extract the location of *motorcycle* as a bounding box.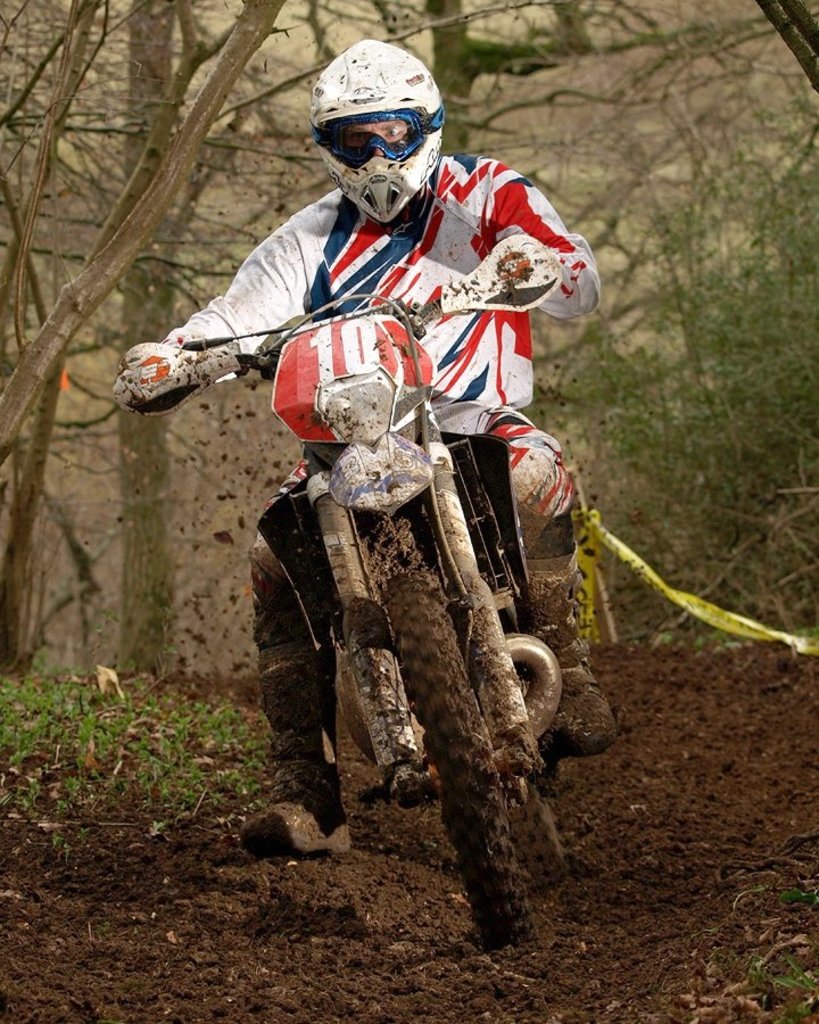
(left=167, top=286, right=660, bottom=914).
